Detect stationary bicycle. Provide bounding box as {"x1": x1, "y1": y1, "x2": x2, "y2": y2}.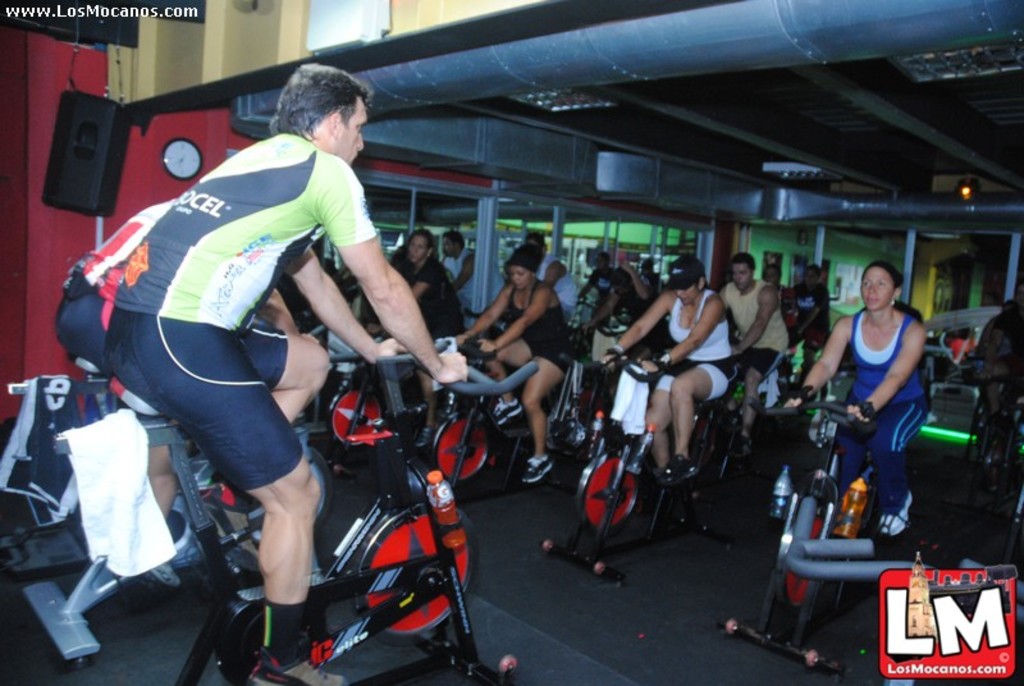
{"x1": 774, "y1": 538, "x2": 992, "y2": 685}.
